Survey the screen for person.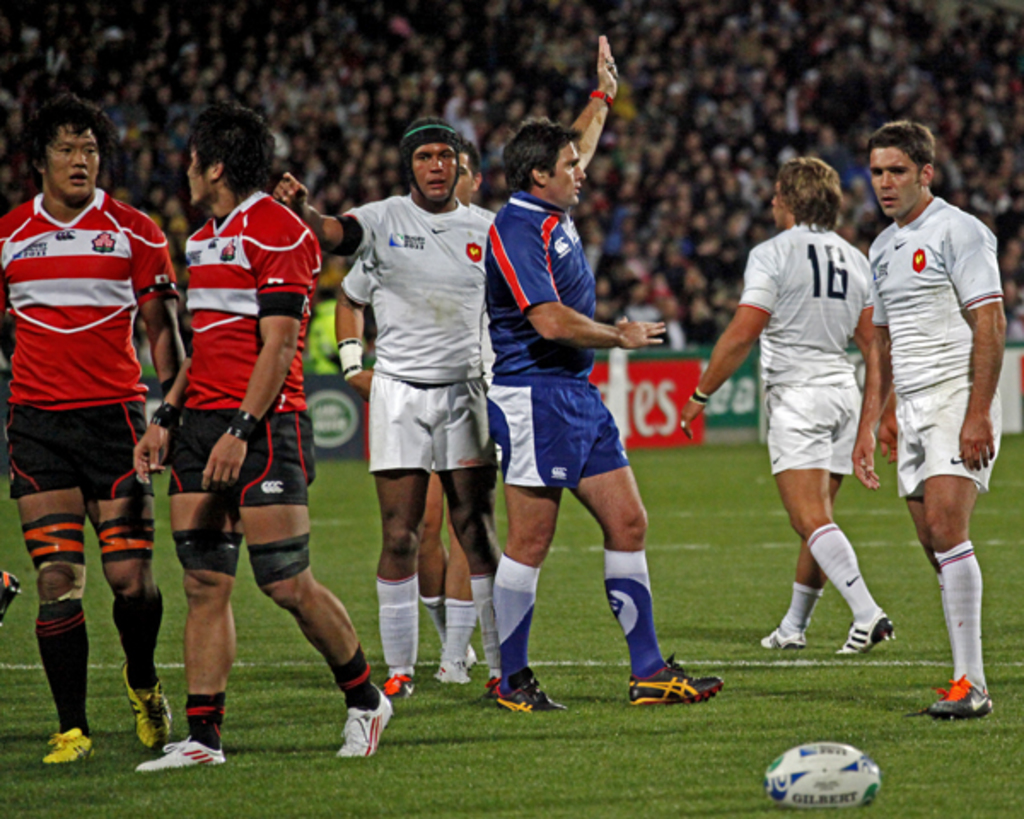
Survey found: [850, 109, 997, 720].
